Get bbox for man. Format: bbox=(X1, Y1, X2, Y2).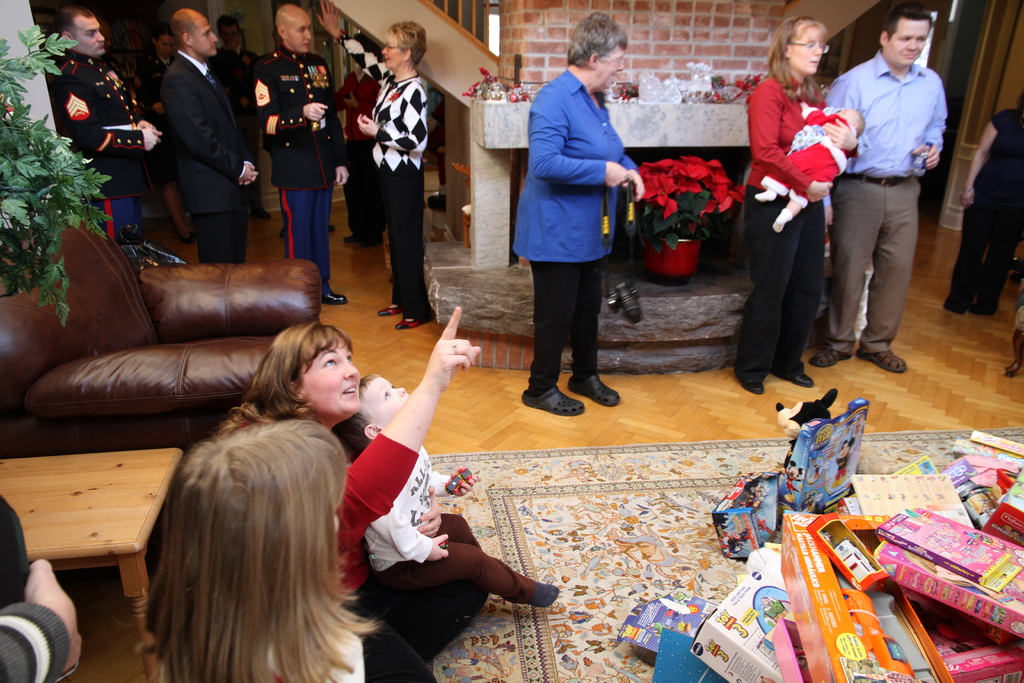
bbox=(29, 2, 49, 32).
